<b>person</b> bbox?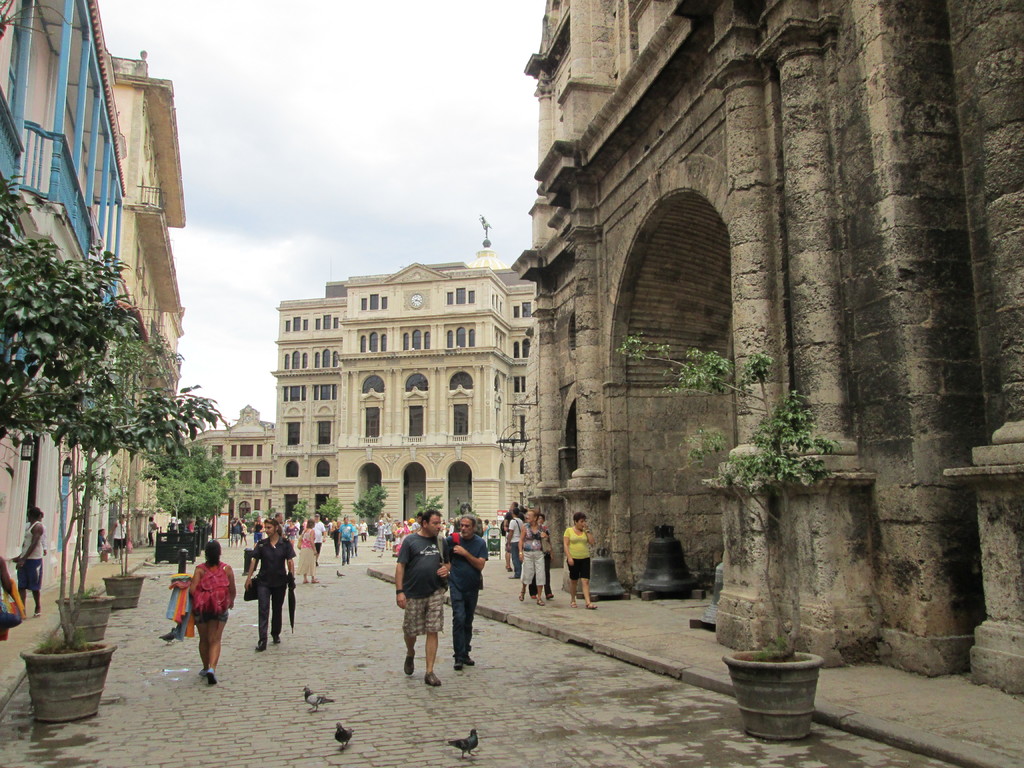
184,543,239,689
